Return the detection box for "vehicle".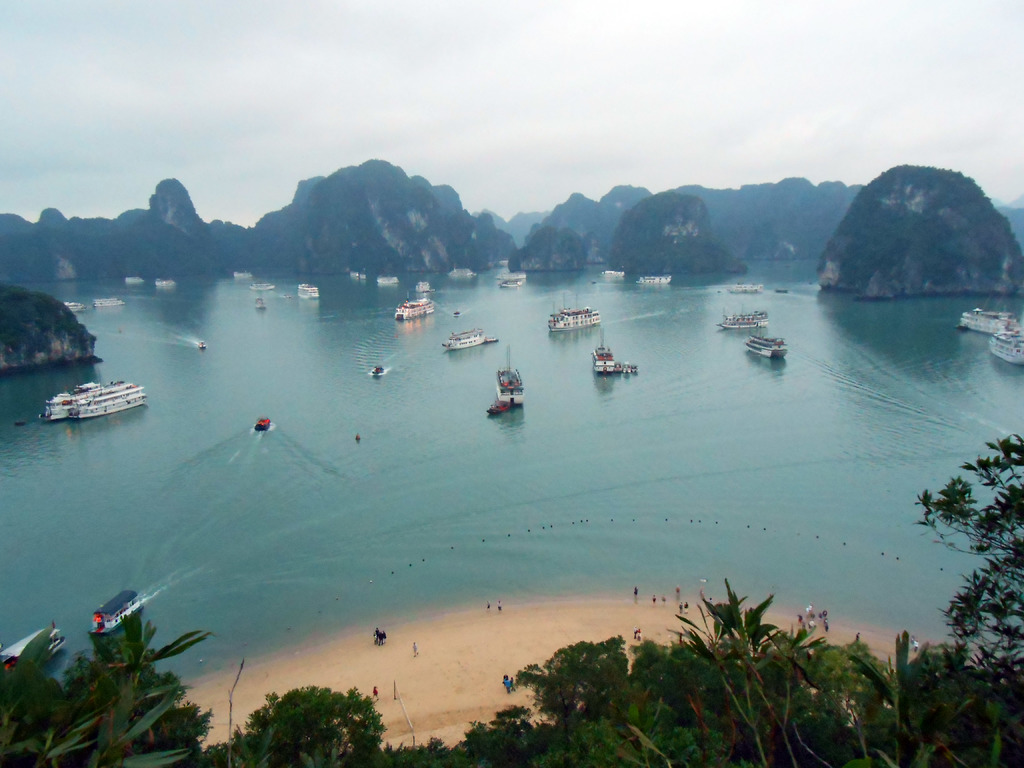
box(253, 296, 268, 308).
